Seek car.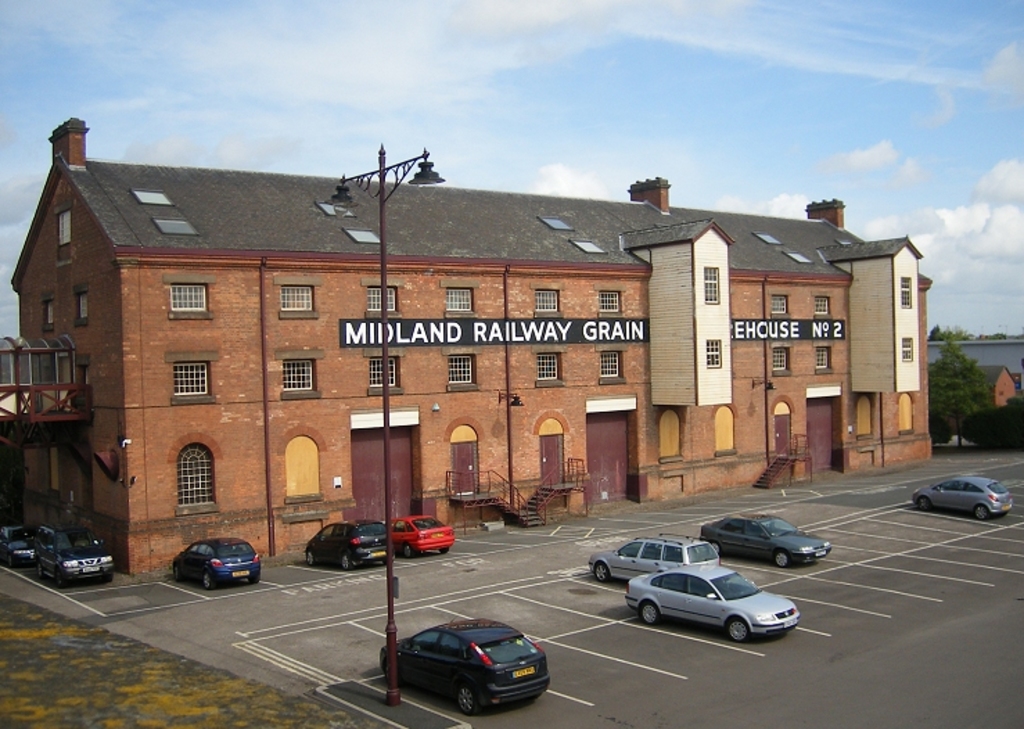
bbox=(913, 481, 1006, 520).
